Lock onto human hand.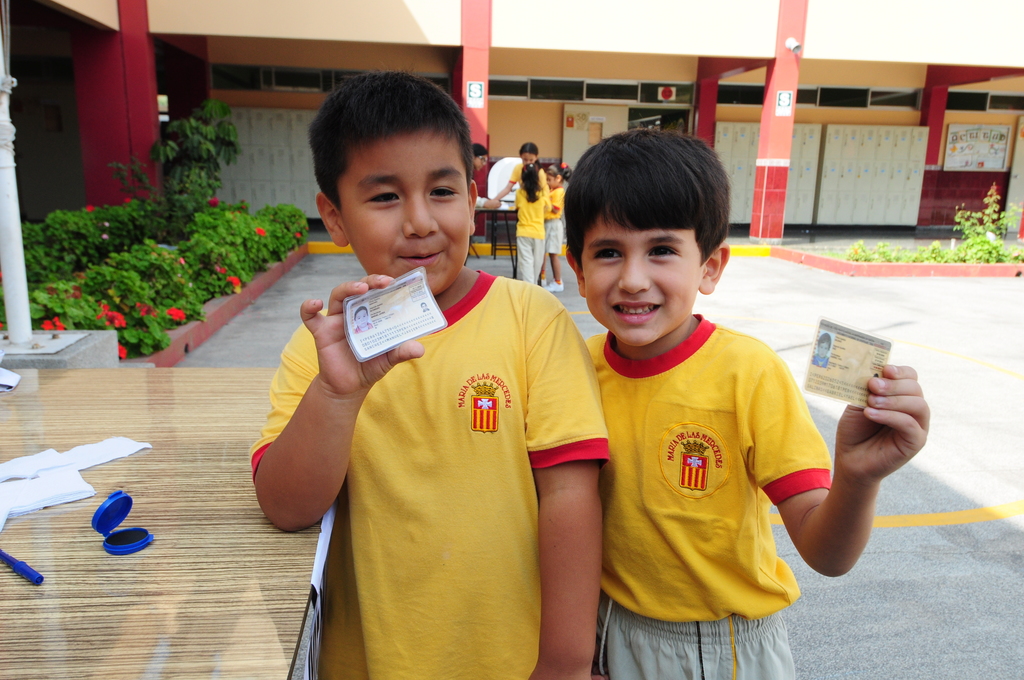
Locked: Rect(487, 198, 504, 213).
